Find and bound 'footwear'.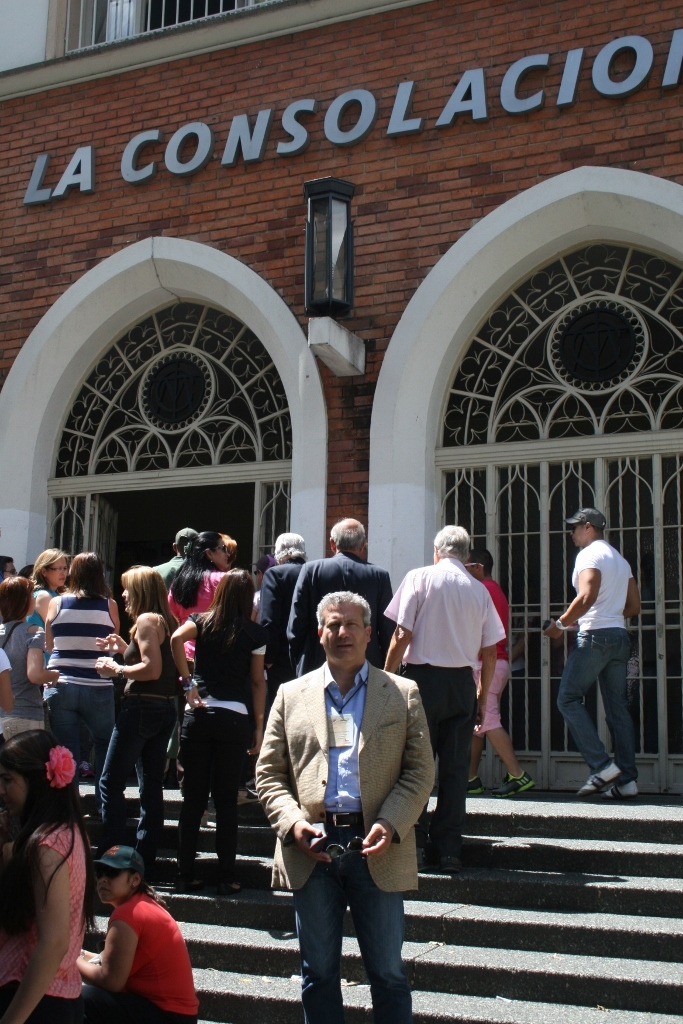
Bound: <box>219,863,242,897</box>.
